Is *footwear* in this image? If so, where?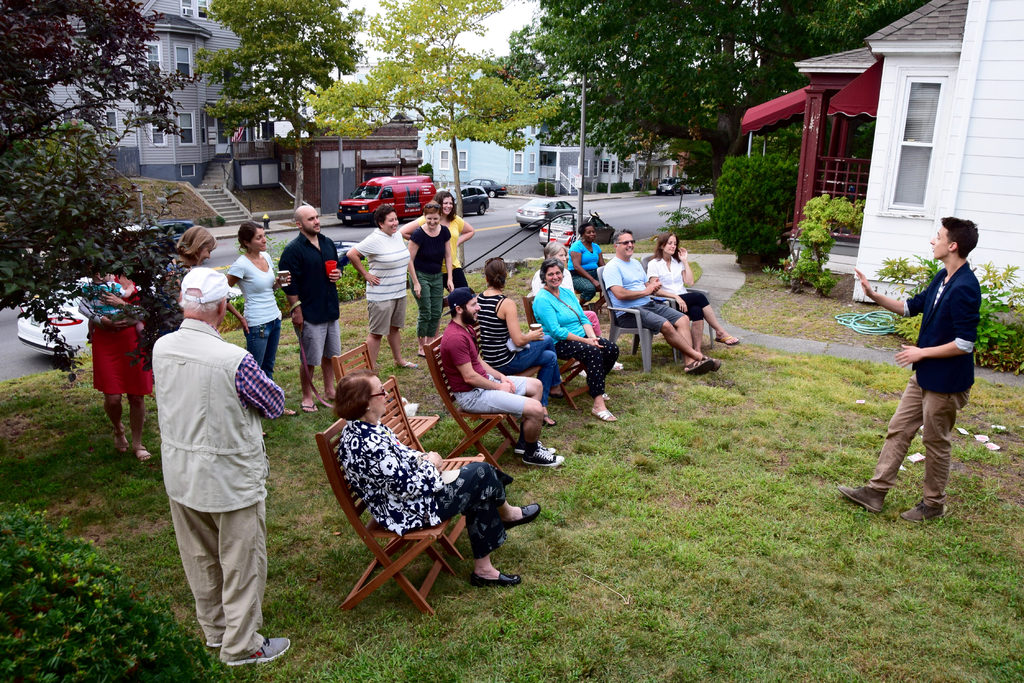
Yes, at <region>116, 425, 130, 454</region>.
